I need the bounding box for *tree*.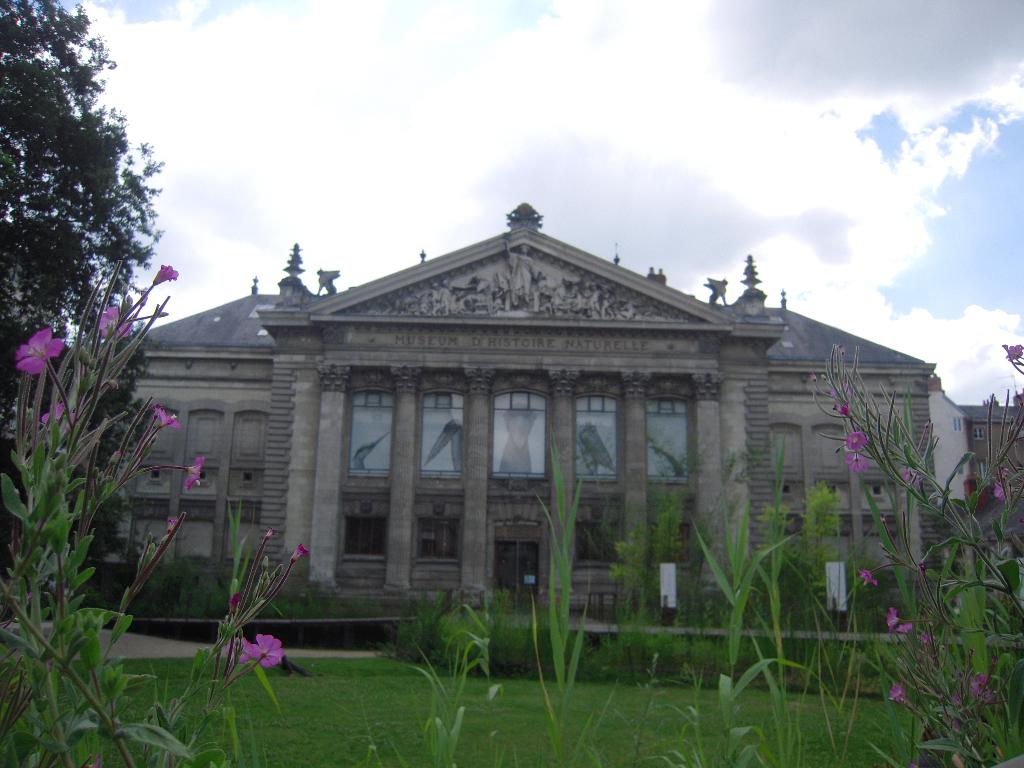
Here it is: BBox(6, 15, 189, 465).
